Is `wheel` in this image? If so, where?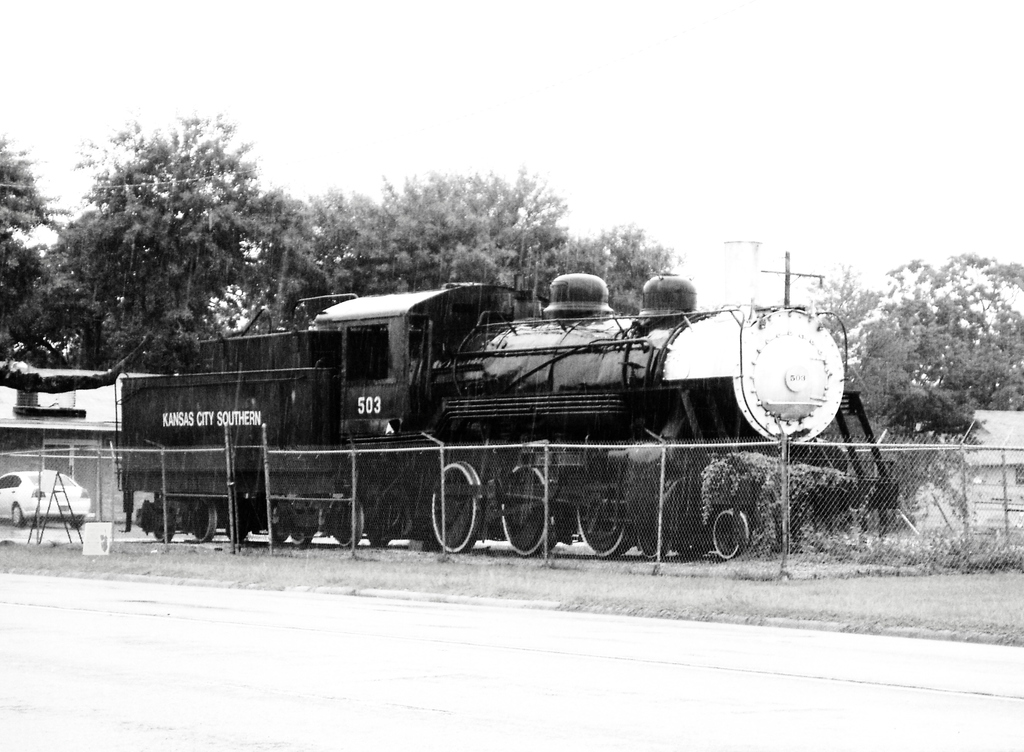
Yes, at bbox(708, 508, 749, 563).
